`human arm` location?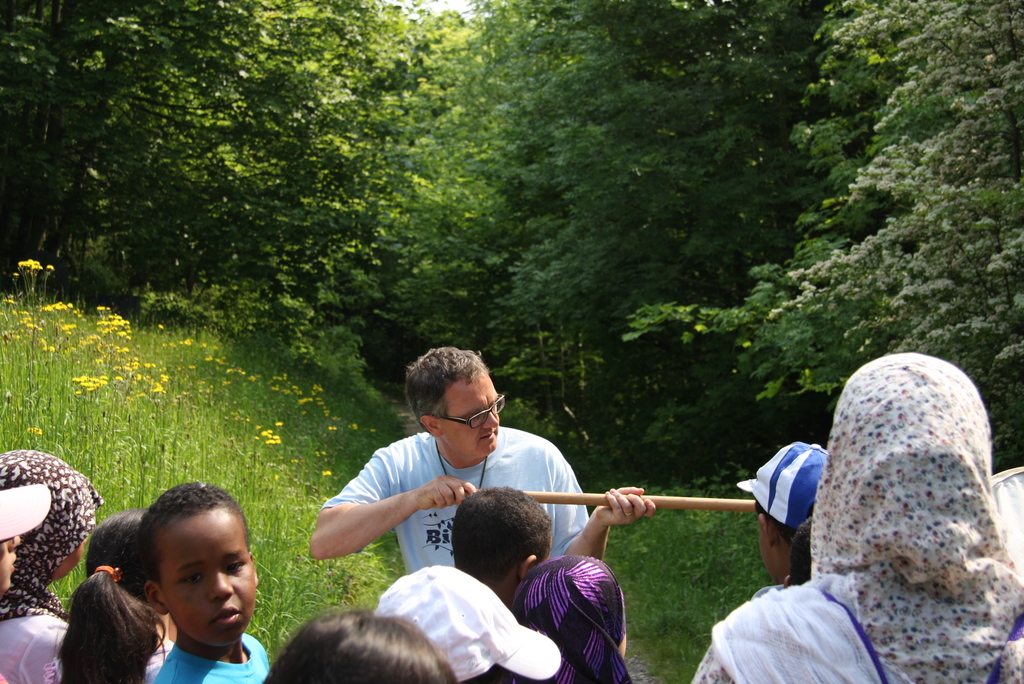
left=307, top=464, right=488, bottom=578
